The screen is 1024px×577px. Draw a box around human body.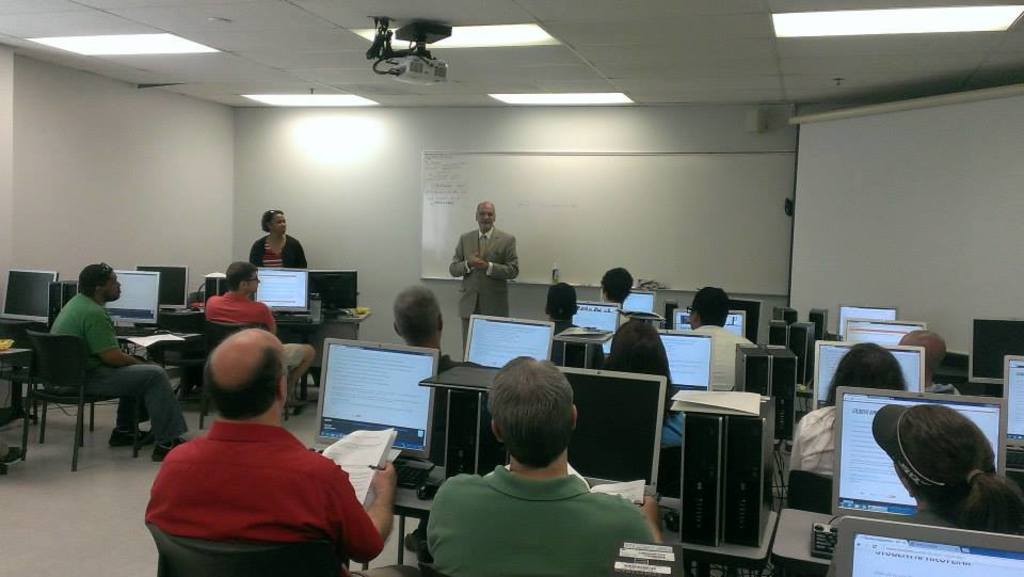
685/286/762/397.
